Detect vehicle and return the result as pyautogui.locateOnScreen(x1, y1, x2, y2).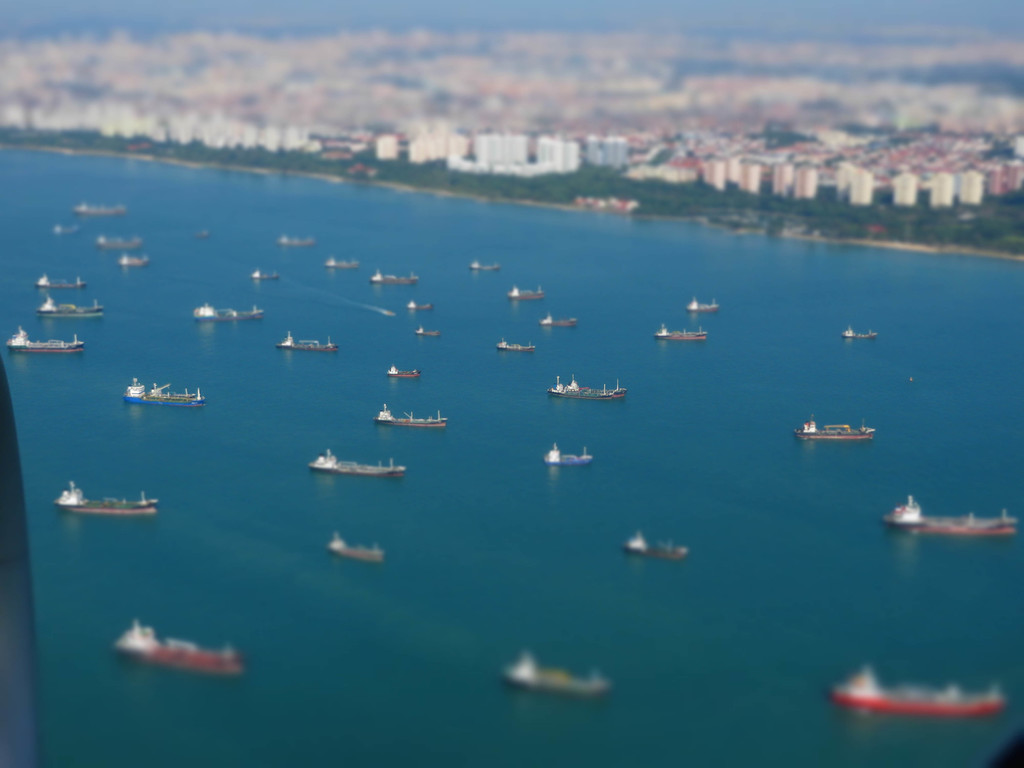
pyautogui.locateOnScreen(327, 529, 384, 561).
